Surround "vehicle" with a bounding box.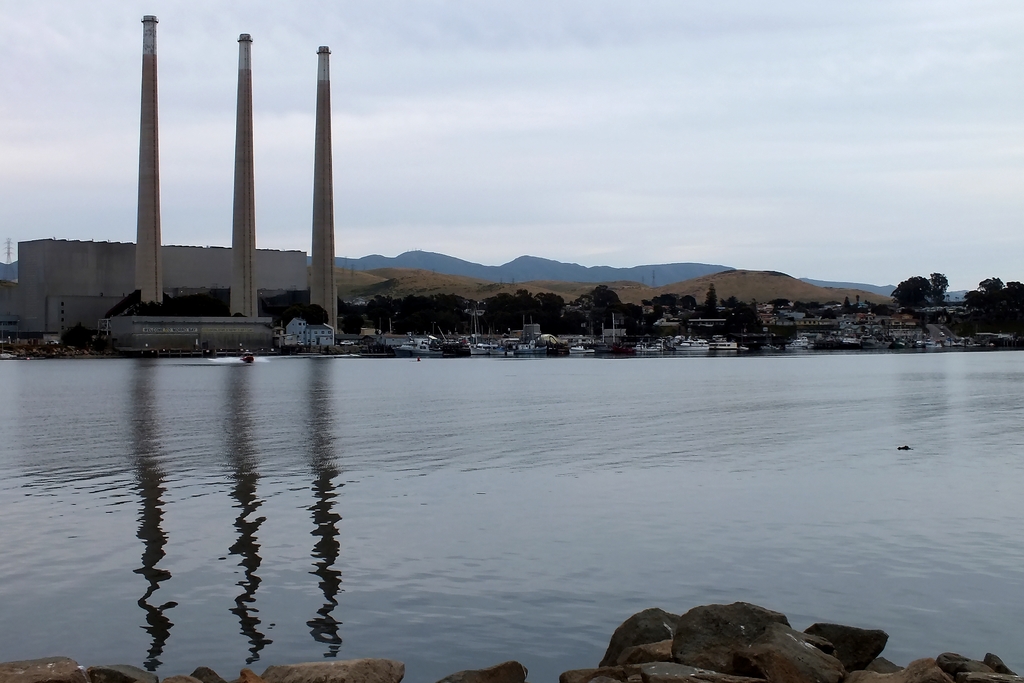
select_region(561, 346, 600, 357).
